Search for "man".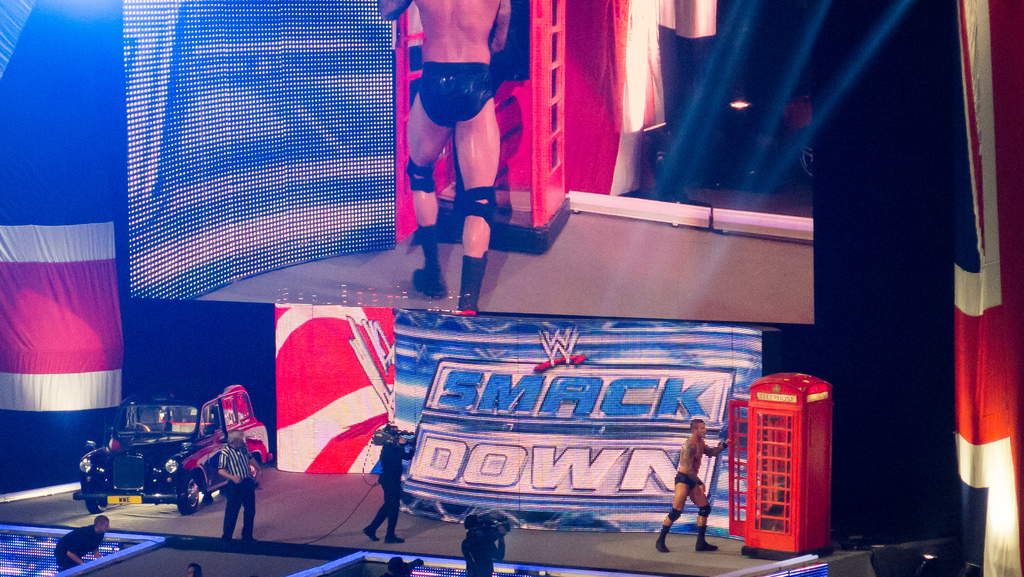
Found at l=458, t=512, r=506, b=576.
